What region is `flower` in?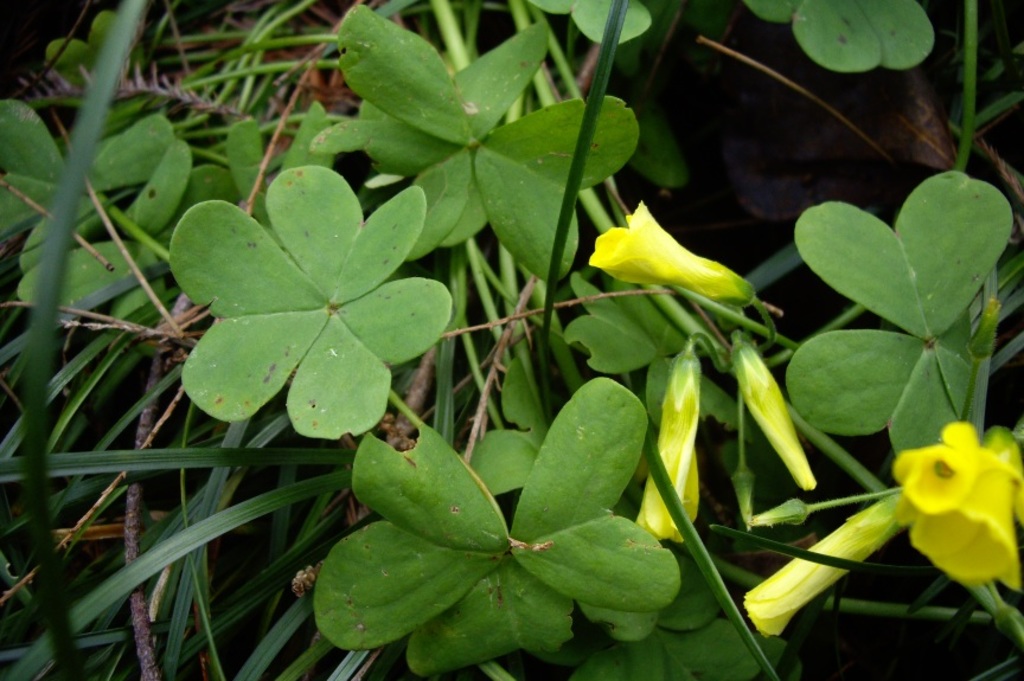
box=[731, 347, 817, 487].
